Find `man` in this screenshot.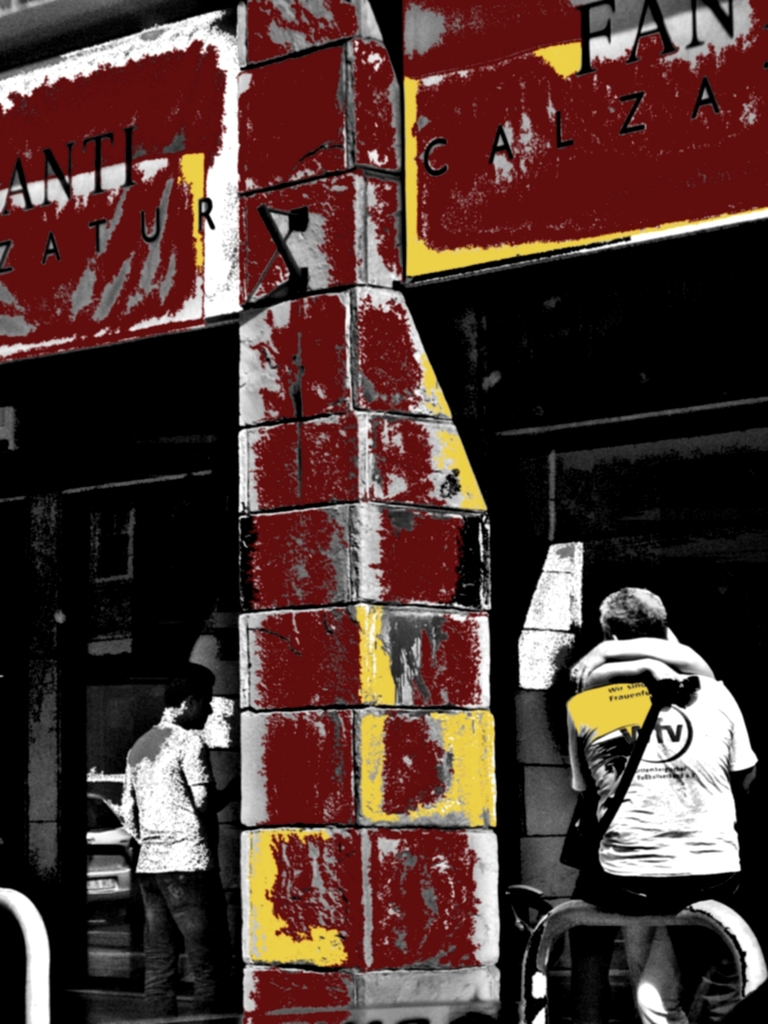
The bounding box for `man` is [102,628,246,1023].
